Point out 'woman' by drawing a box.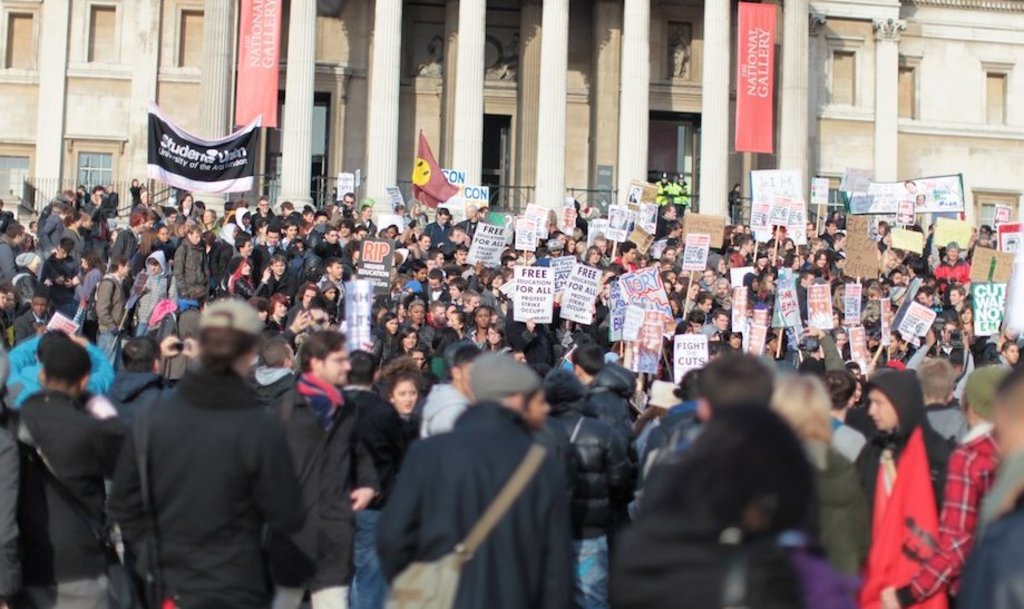
bbox=(664, 266, 672, 287).
